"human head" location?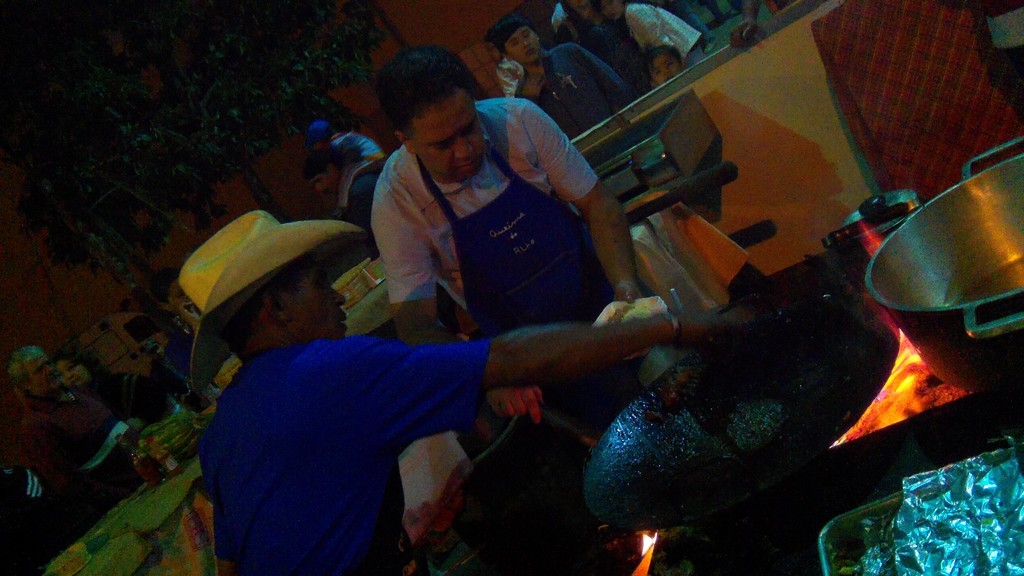
[x1=637, y1=45, x2=687, y2=91]
